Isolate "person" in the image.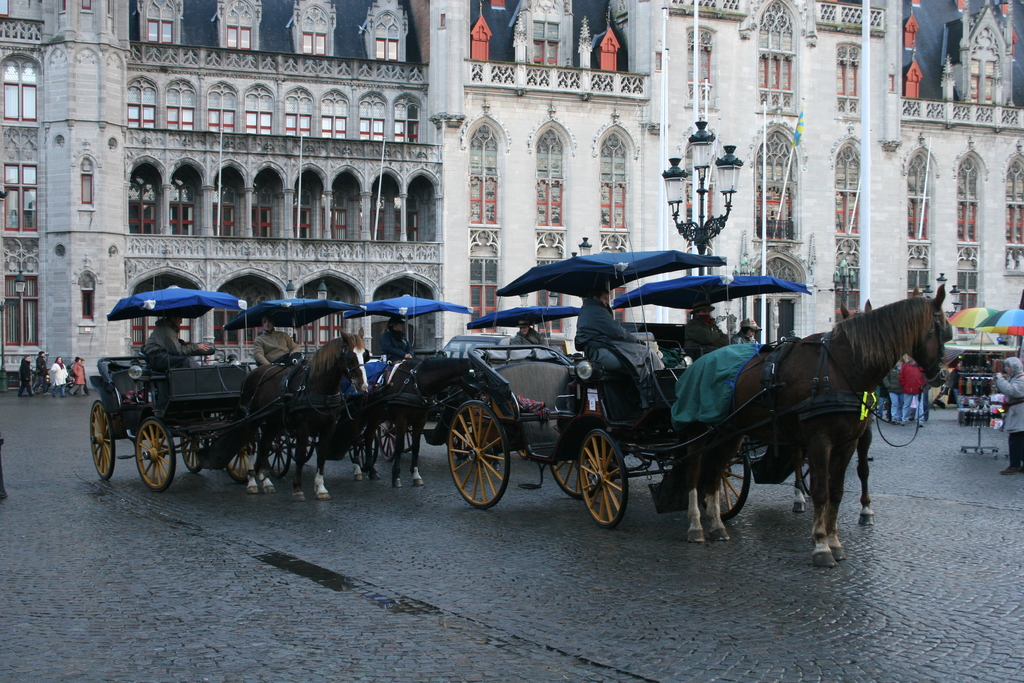
Isolated region: [140, 309, 217, 366].
